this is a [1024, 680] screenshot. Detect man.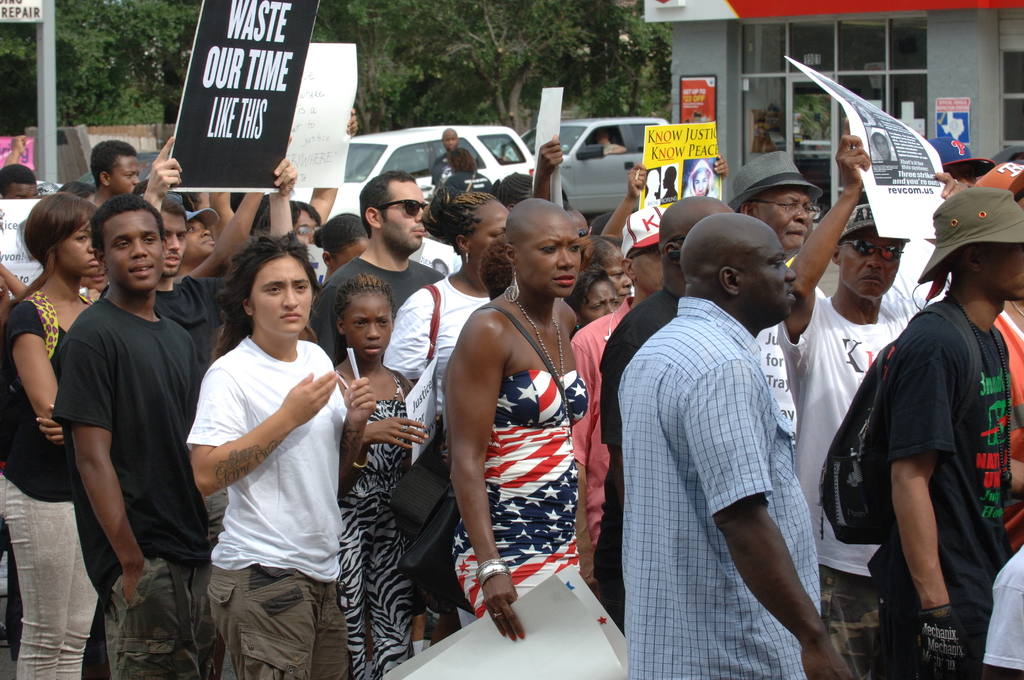
49, 197, 227, 679.
